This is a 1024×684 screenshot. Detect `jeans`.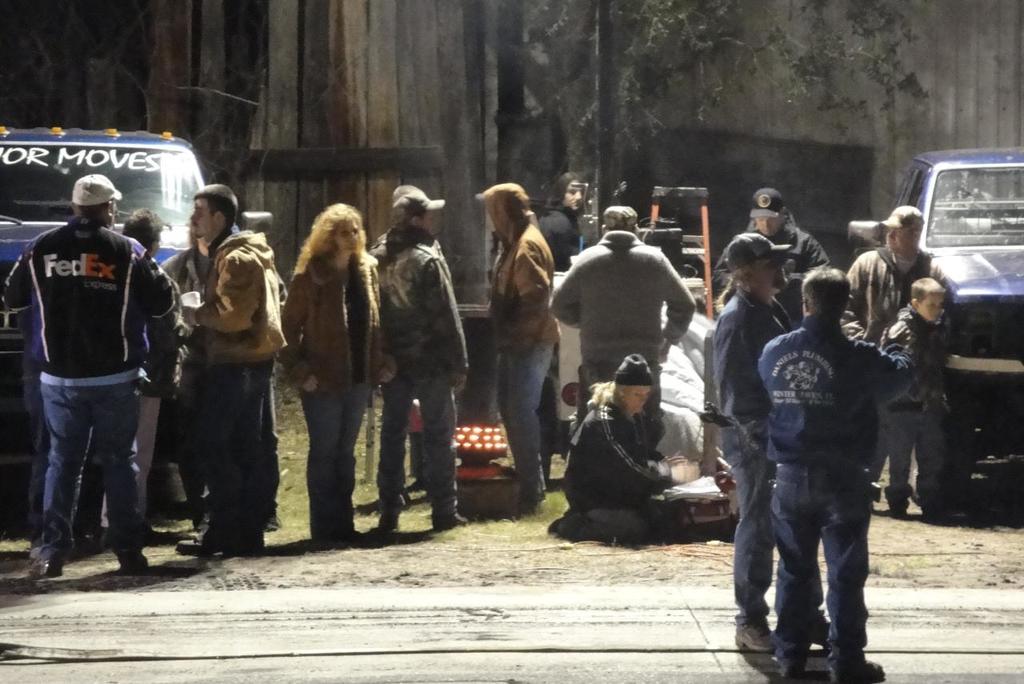
x1=26 y1=361 x2=50 y2=528.
